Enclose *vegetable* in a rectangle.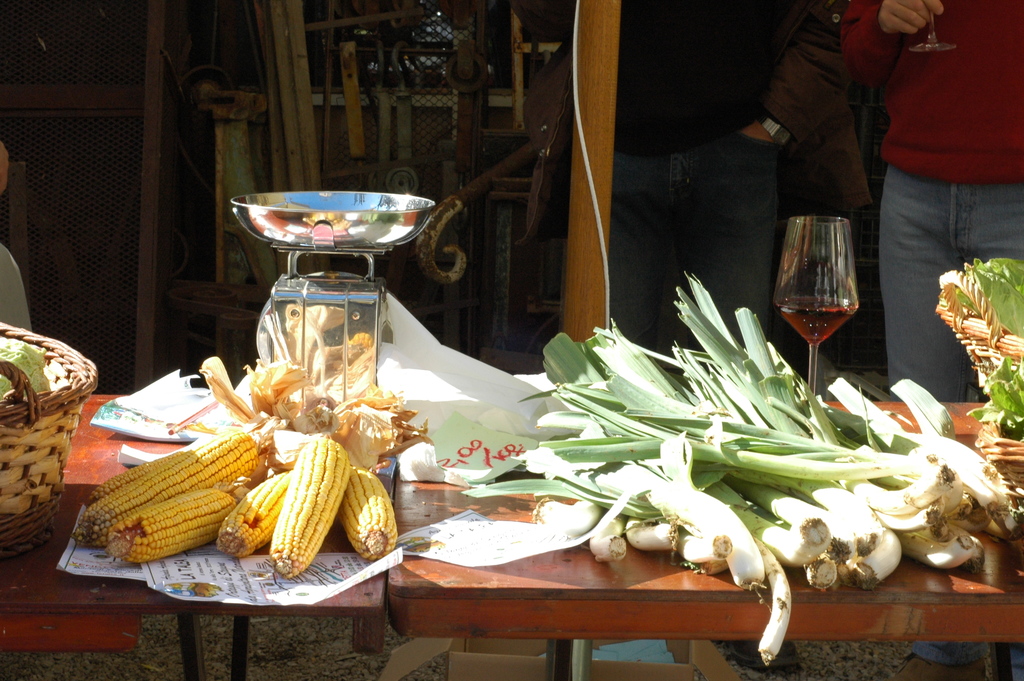
rect(119, 482, 243, 557).
